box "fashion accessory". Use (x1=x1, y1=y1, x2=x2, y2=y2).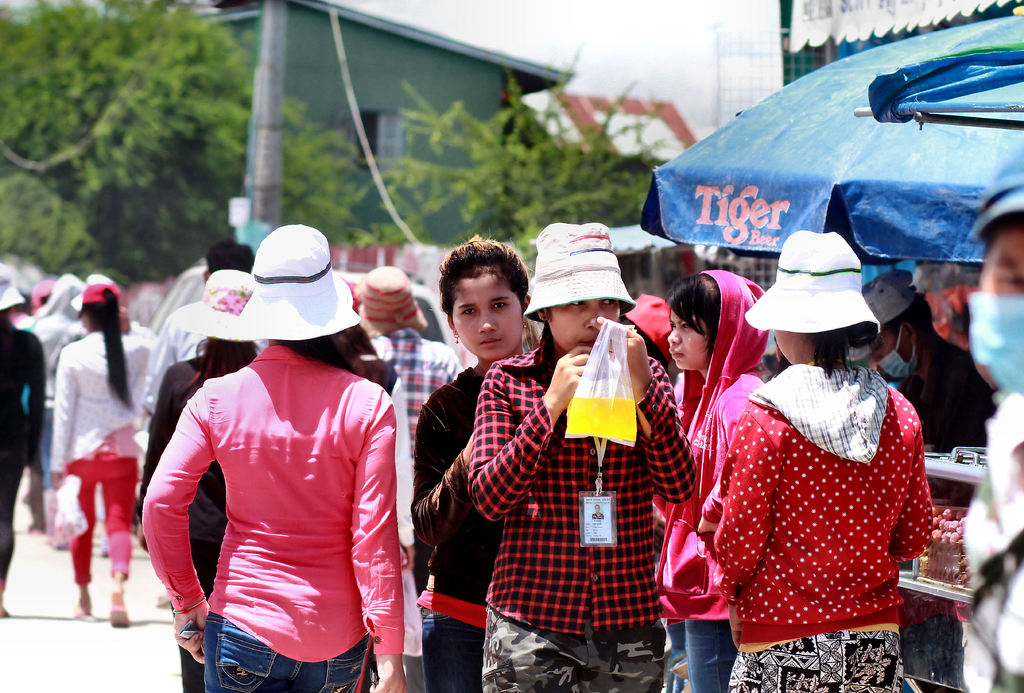
(x1=76, y1=601, x2=94, y2=621).
